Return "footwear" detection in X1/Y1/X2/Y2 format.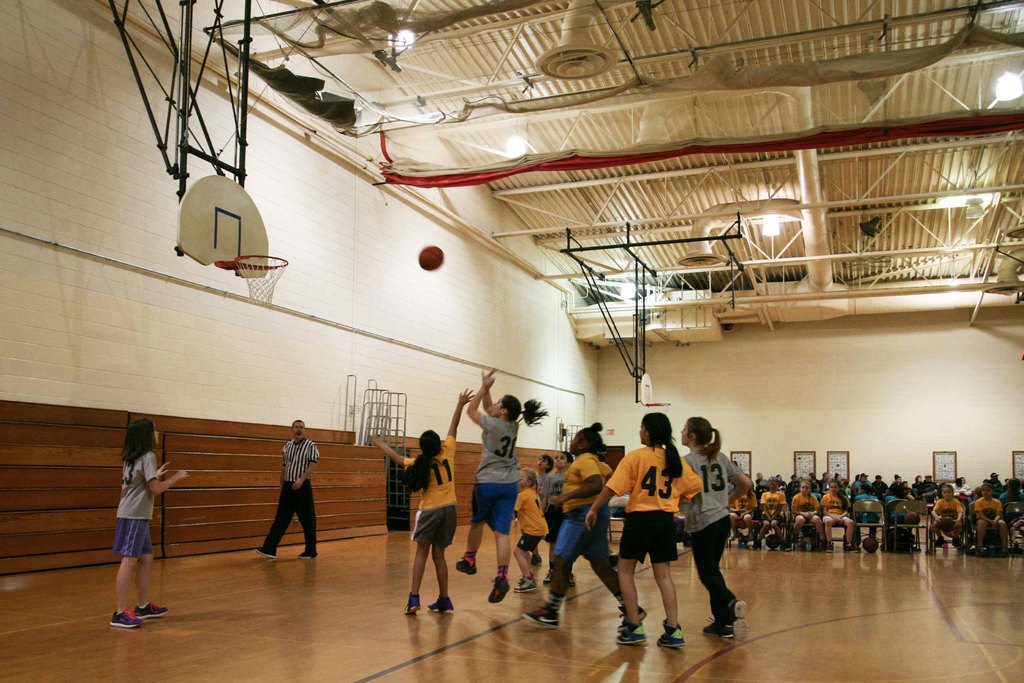
524/605/561/628.
